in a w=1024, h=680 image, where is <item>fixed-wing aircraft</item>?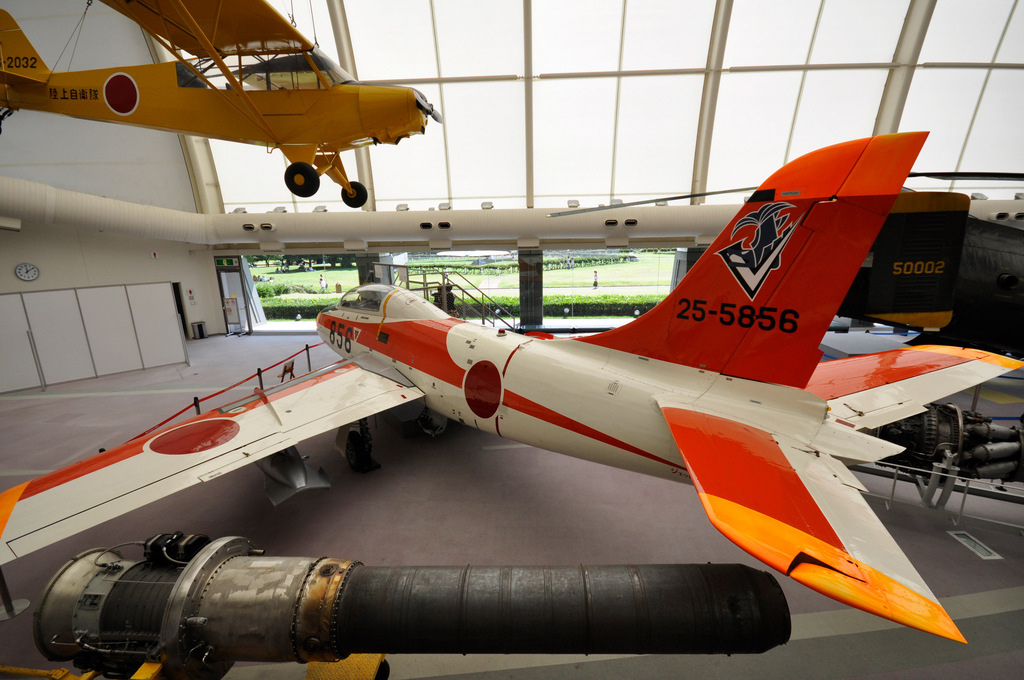
{"x1": 0, "y1": 129, "x2": 1023, "y2": 642}.
